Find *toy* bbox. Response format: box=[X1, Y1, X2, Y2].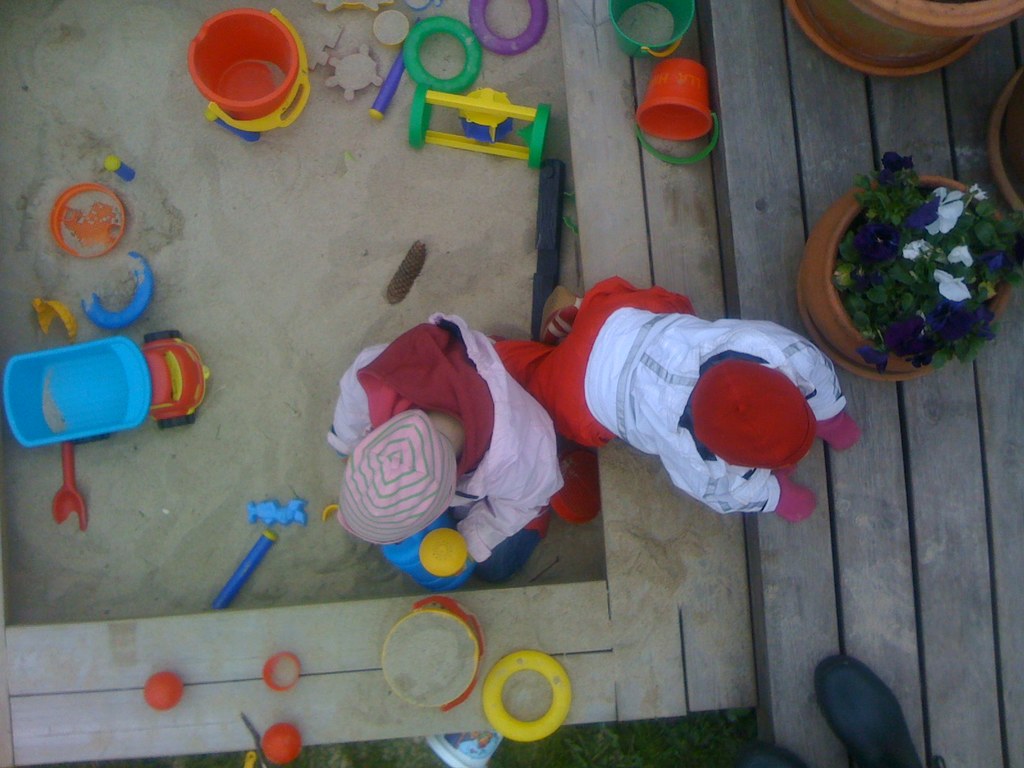
box=[408, 85, 548, 170].
